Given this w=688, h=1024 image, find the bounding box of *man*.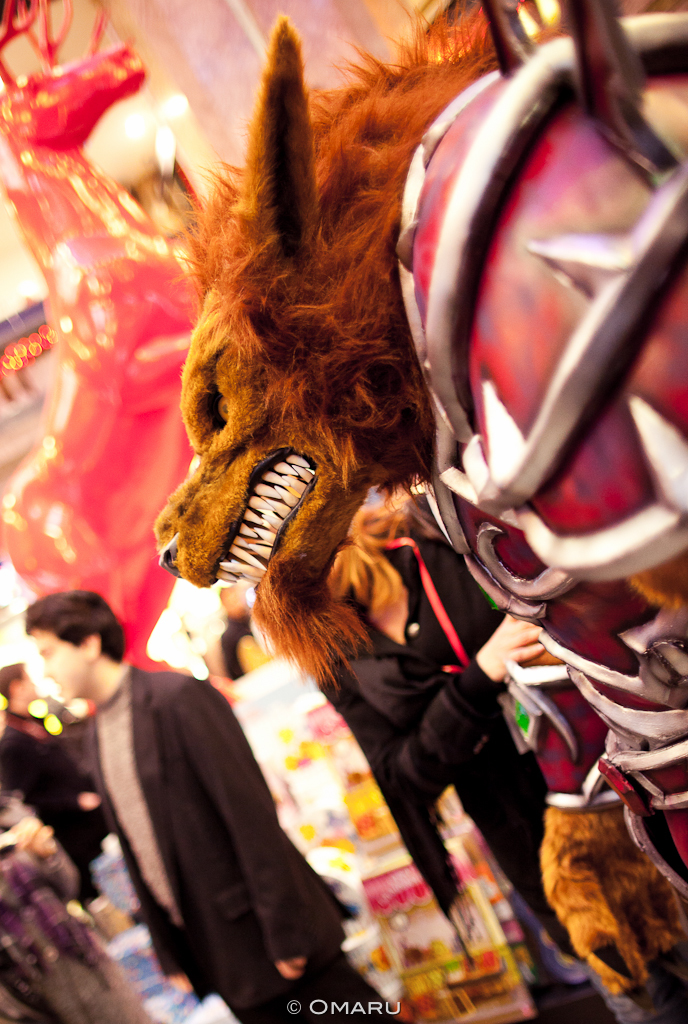
locate(7, 563, 345, 1001).
